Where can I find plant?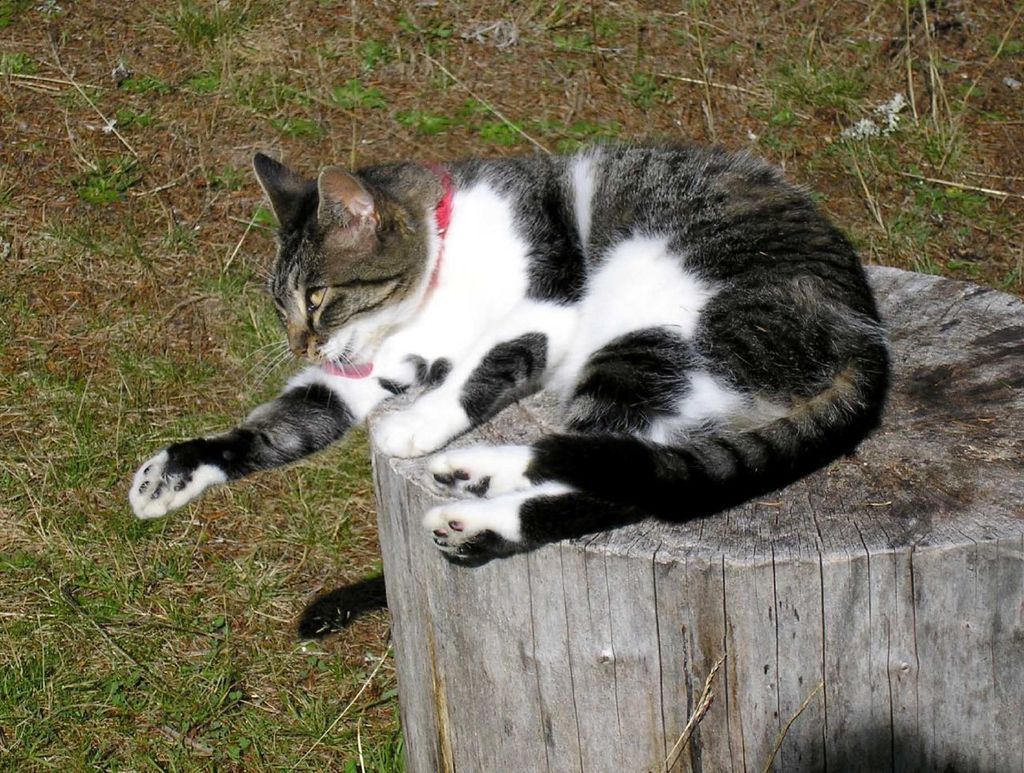
You can find it at 402 102 461 139.
